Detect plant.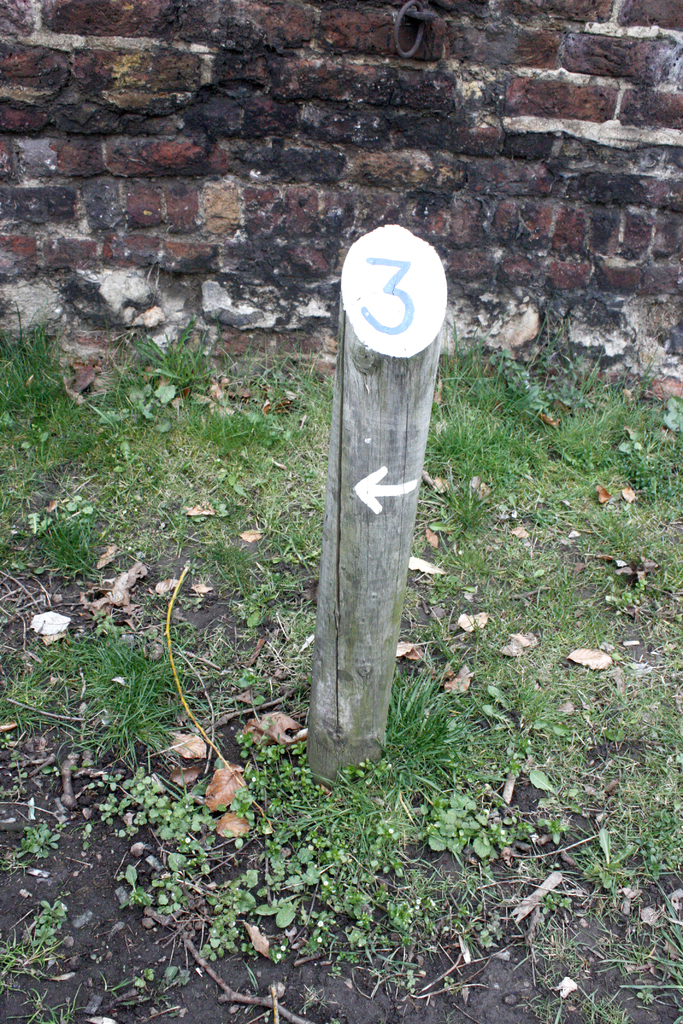
Detected at 0, 895, 64, 972.
